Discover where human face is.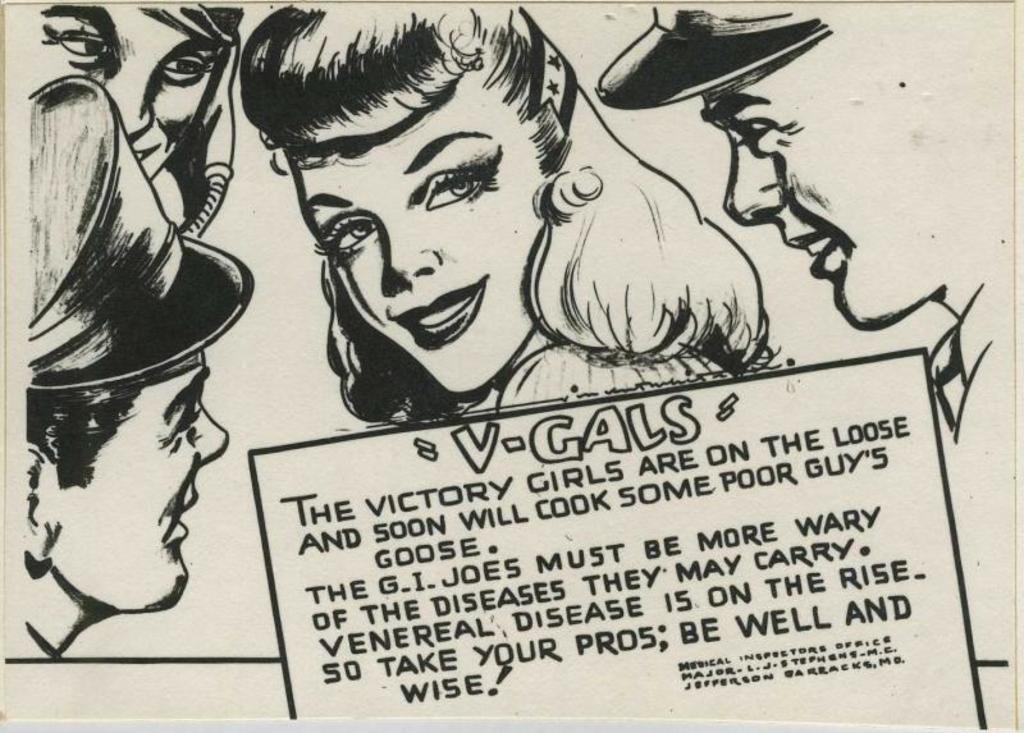
Discovered at pyautogui.locateOnScreen(38, 0, 210, 169).
